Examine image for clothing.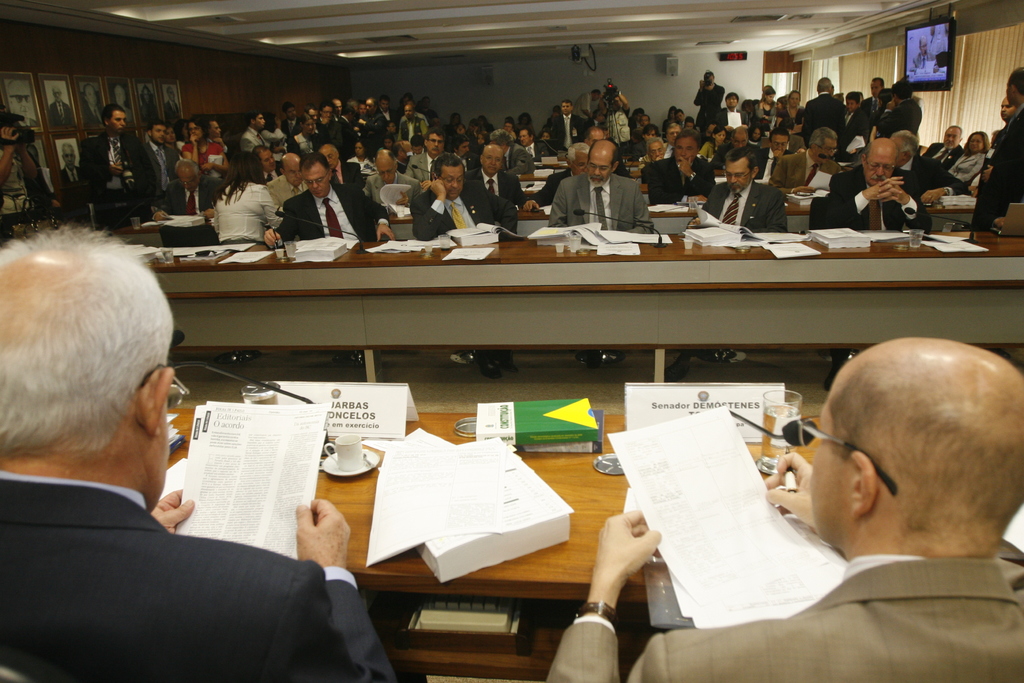
Examination result: 211:175:271:248.
